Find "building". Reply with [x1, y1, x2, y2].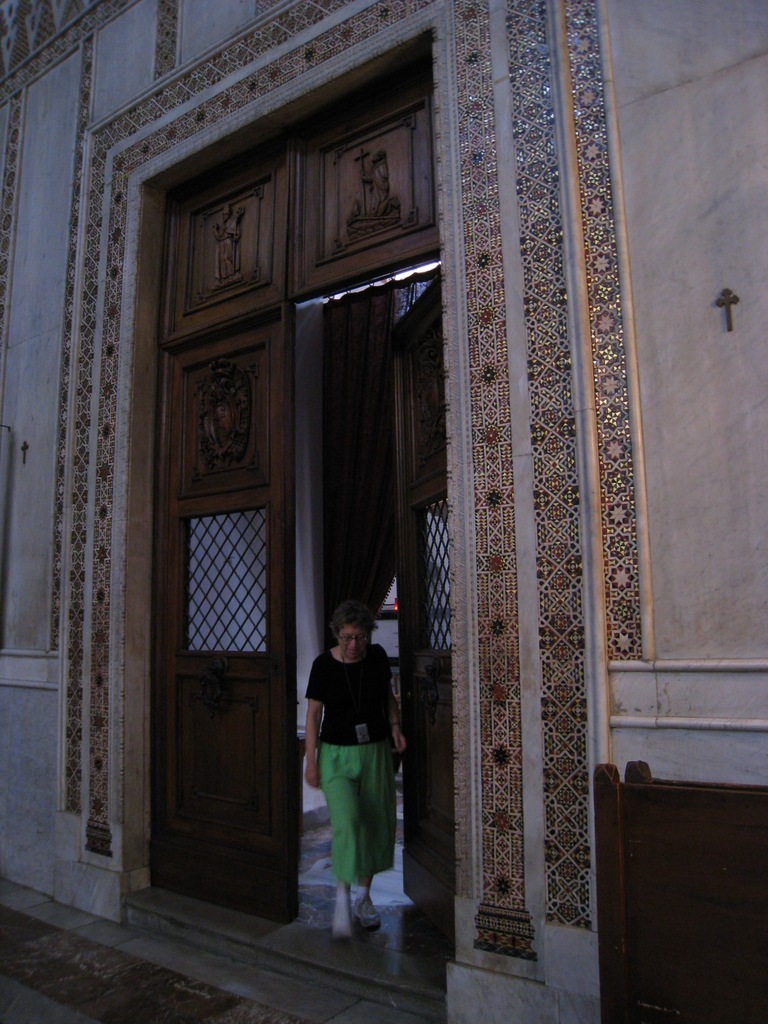
[0, 0, 767, 1023].
